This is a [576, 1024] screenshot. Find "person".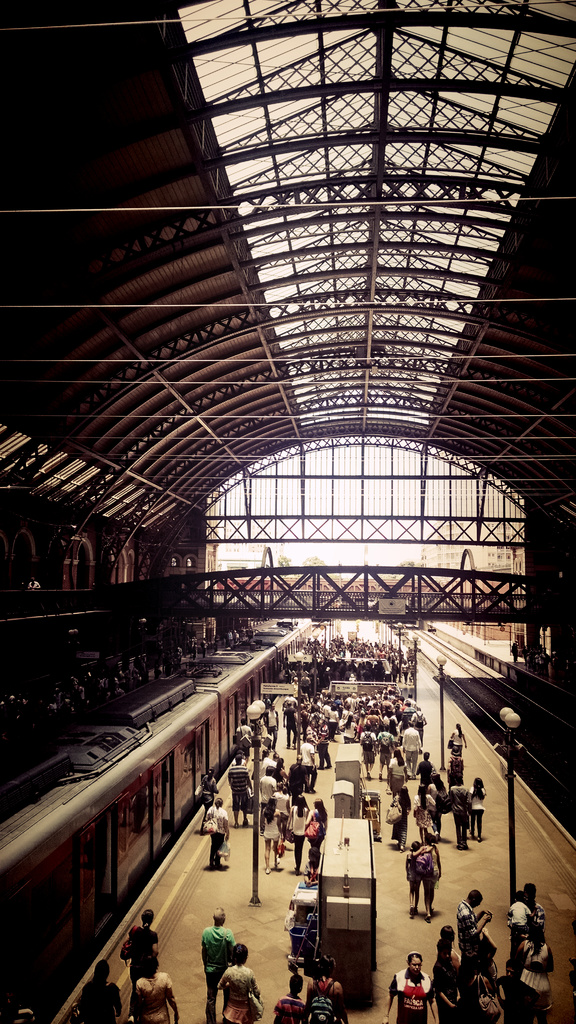
Bounding box: rect(76, 963, 120, 1023).
